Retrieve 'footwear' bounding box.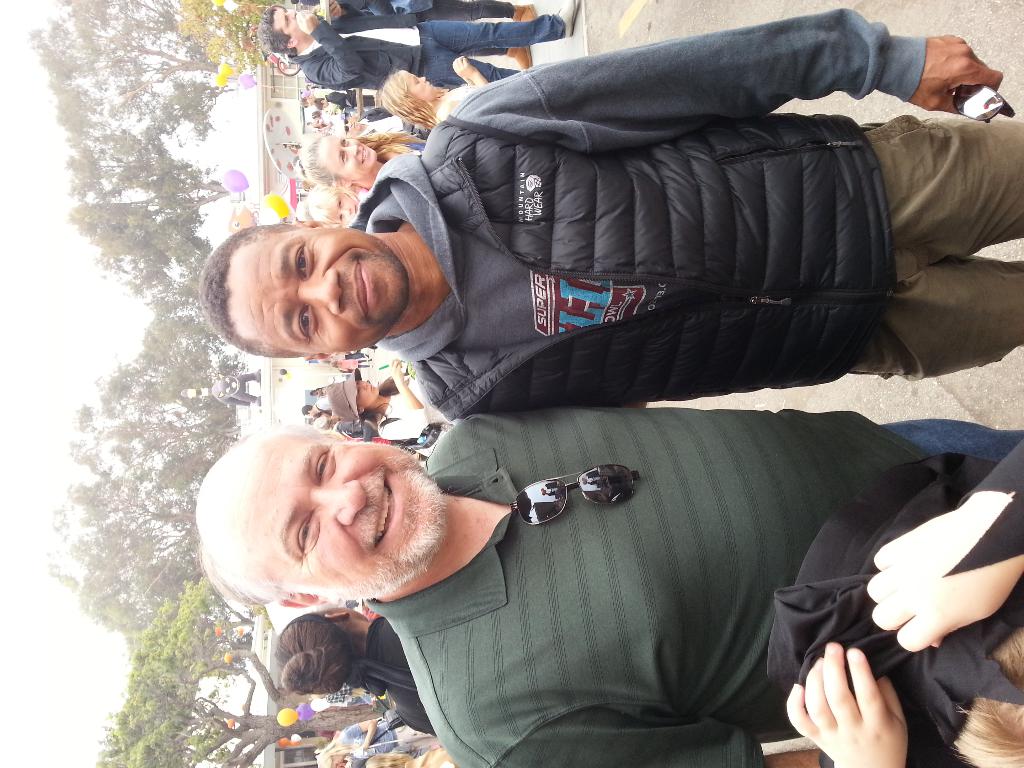
Bounding box: {"x1": 501, "y1": 46, "x2": 532, "y2": 73}.
